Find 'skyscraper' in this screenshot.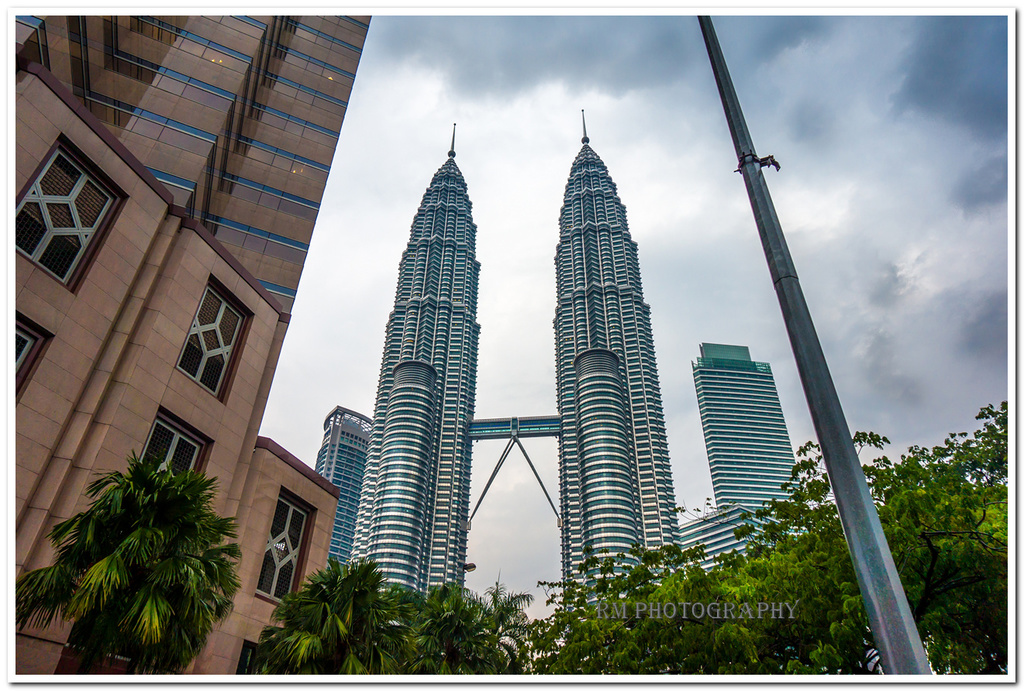
The bounding box for 'skyscraper' is {"x1": 2, "y1": 9, "x2": 353, "y2": 690}.
